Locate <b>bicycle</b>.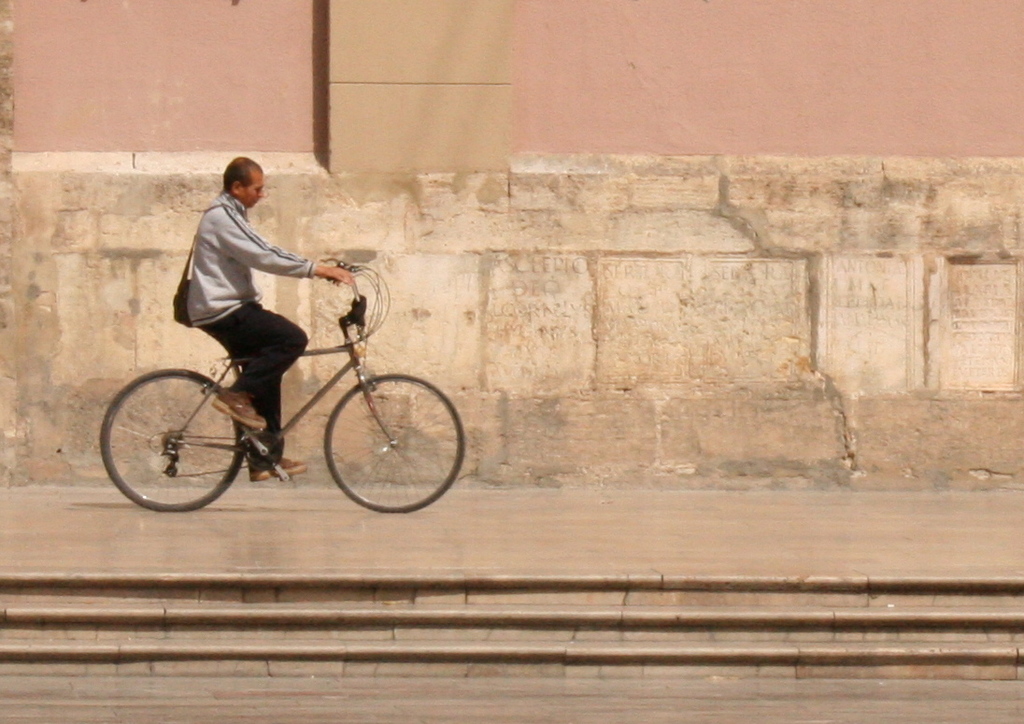
Bounding box: BBox(89, 264, 490, 517).
